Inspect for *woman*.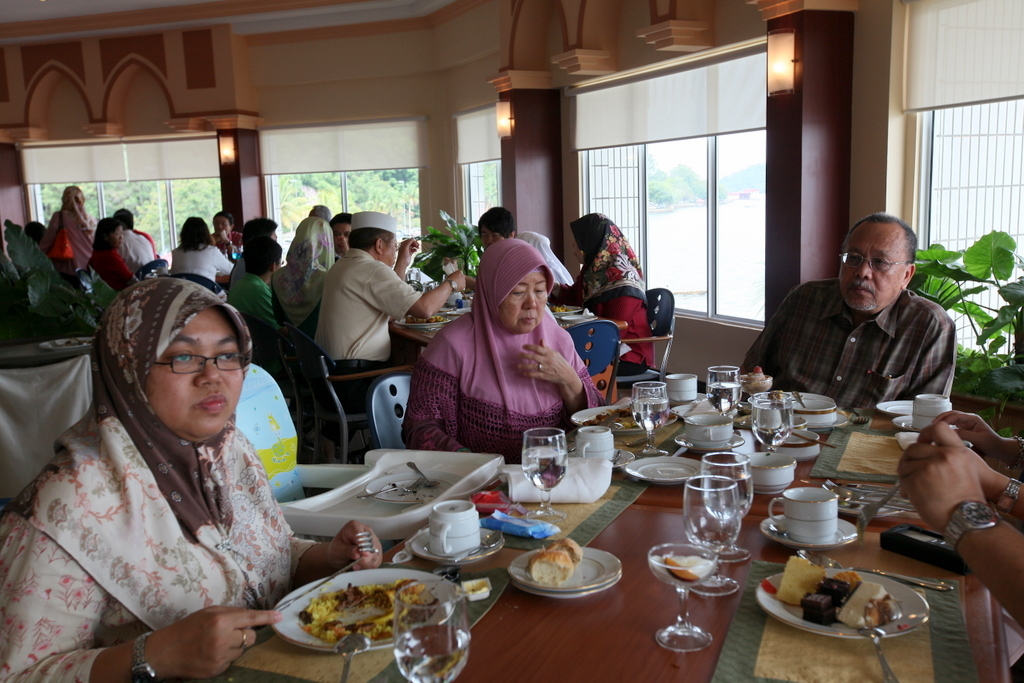
Inspection: box=[39, 185, 99, 273].
